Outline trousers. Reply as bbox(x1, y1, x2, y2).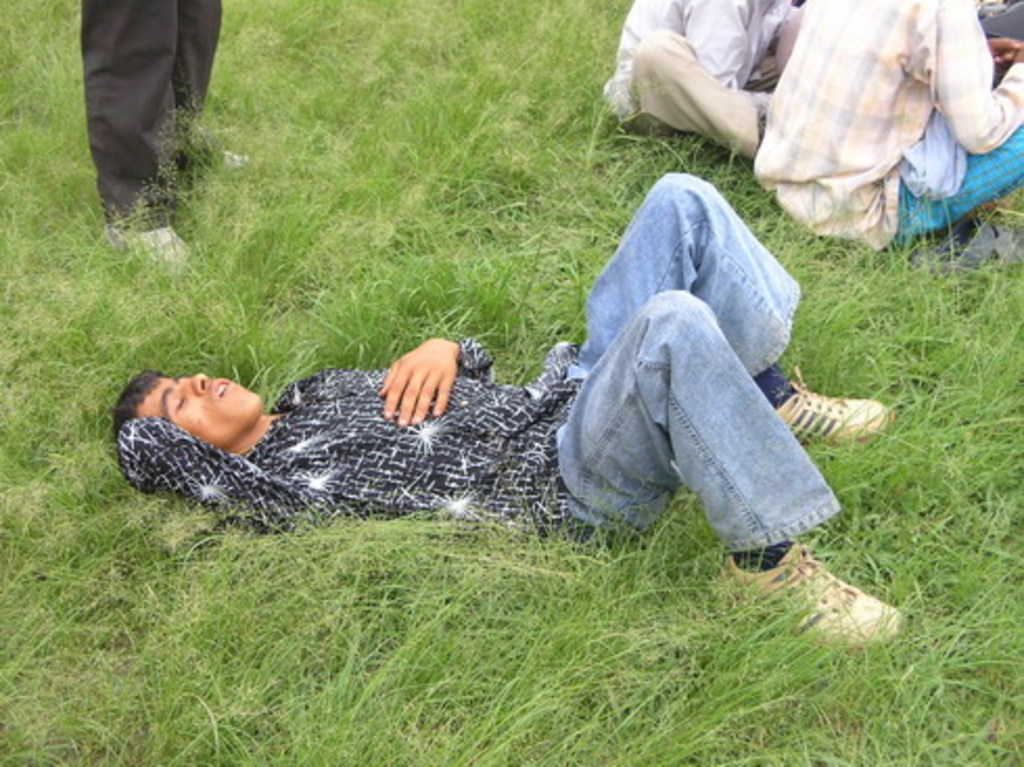
bbox(631, 21, 761, 159).
